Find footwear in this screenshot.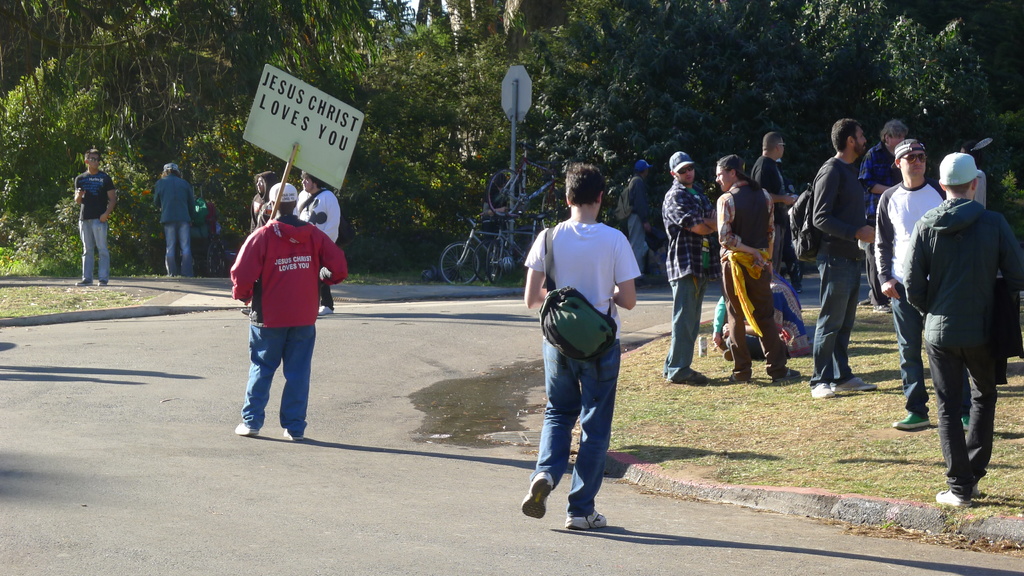
The bounding box for footwear is [left=872, top=304, right=896, bottom=313].
